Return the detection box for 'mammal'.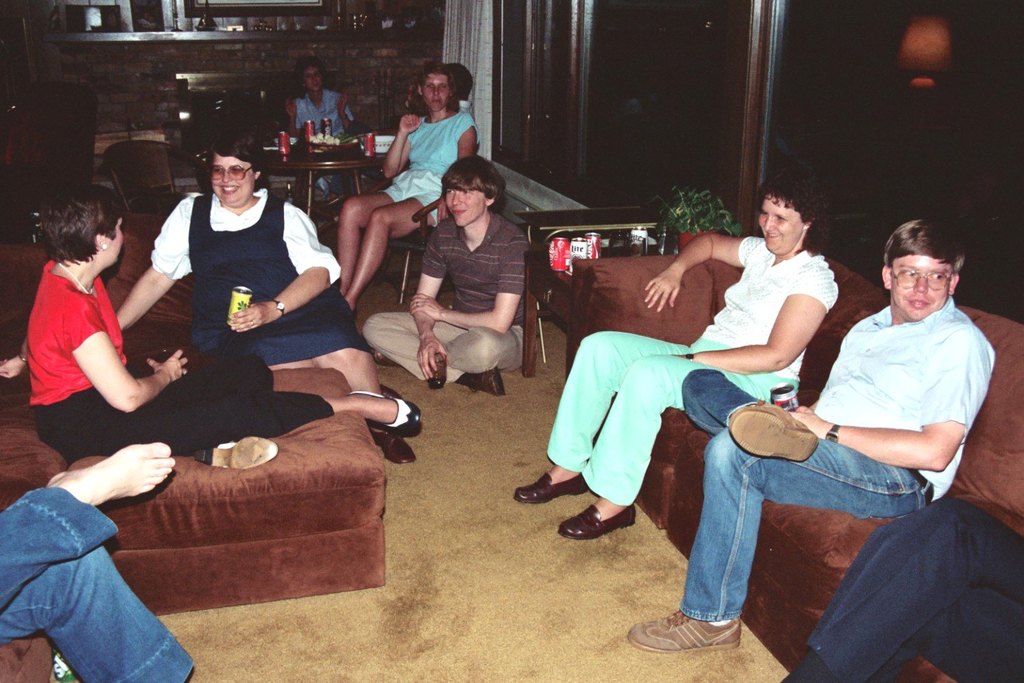
<box>329,59,480,309</box>.
